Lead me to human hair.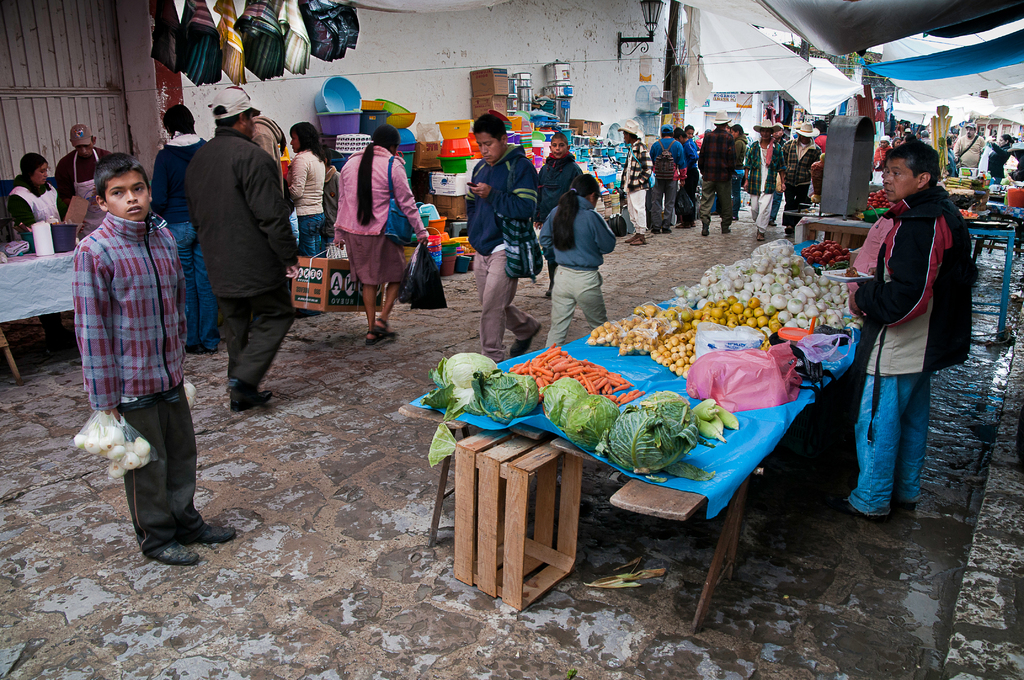
Lead to detection(160, 103, 198, 141).
